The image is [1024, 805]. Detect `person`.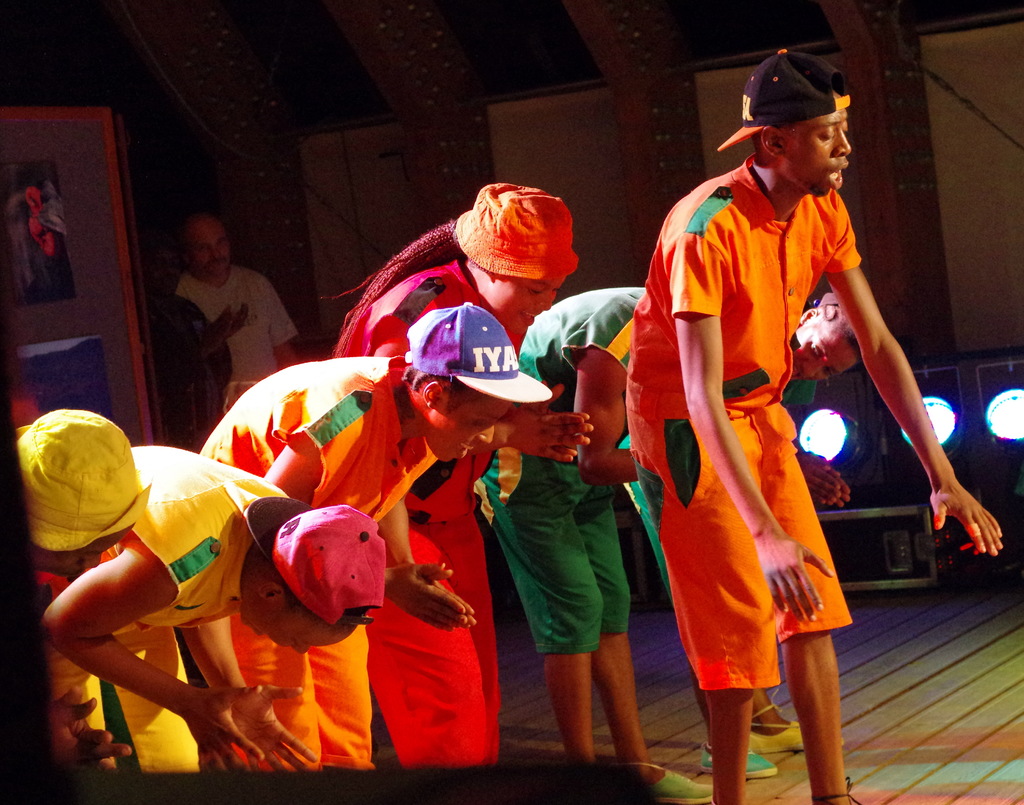
Detection: (46,444,388,767).
